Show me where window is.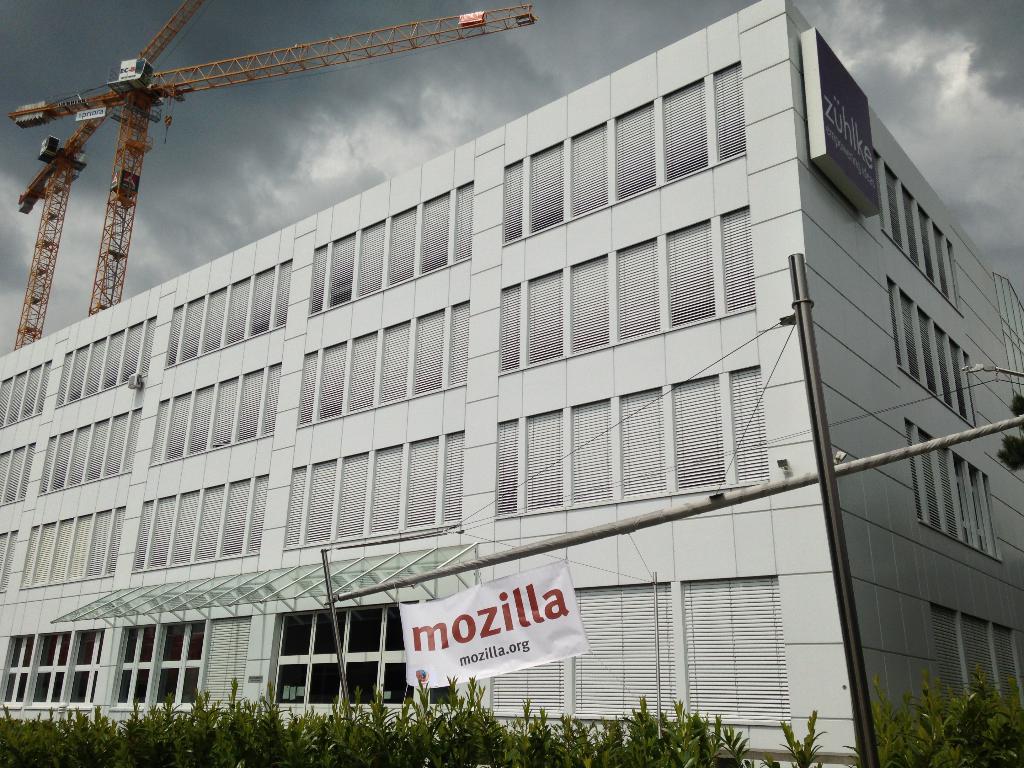
window is at left=1, top=445, right=22, bottom=506.
